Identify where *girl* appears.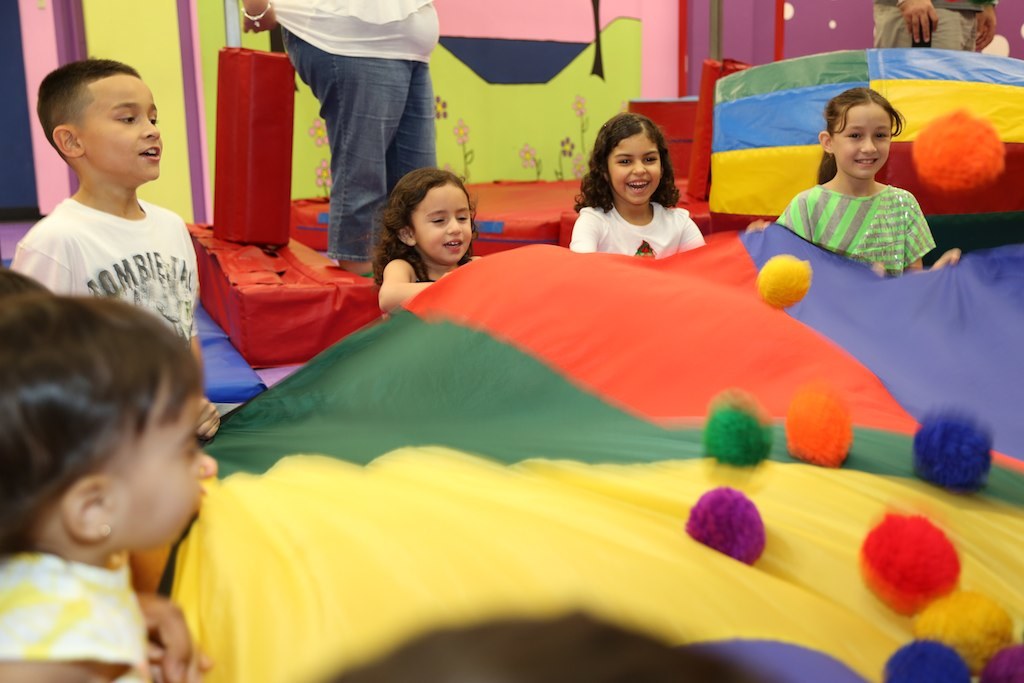
Appears at 775,83,940,278.
